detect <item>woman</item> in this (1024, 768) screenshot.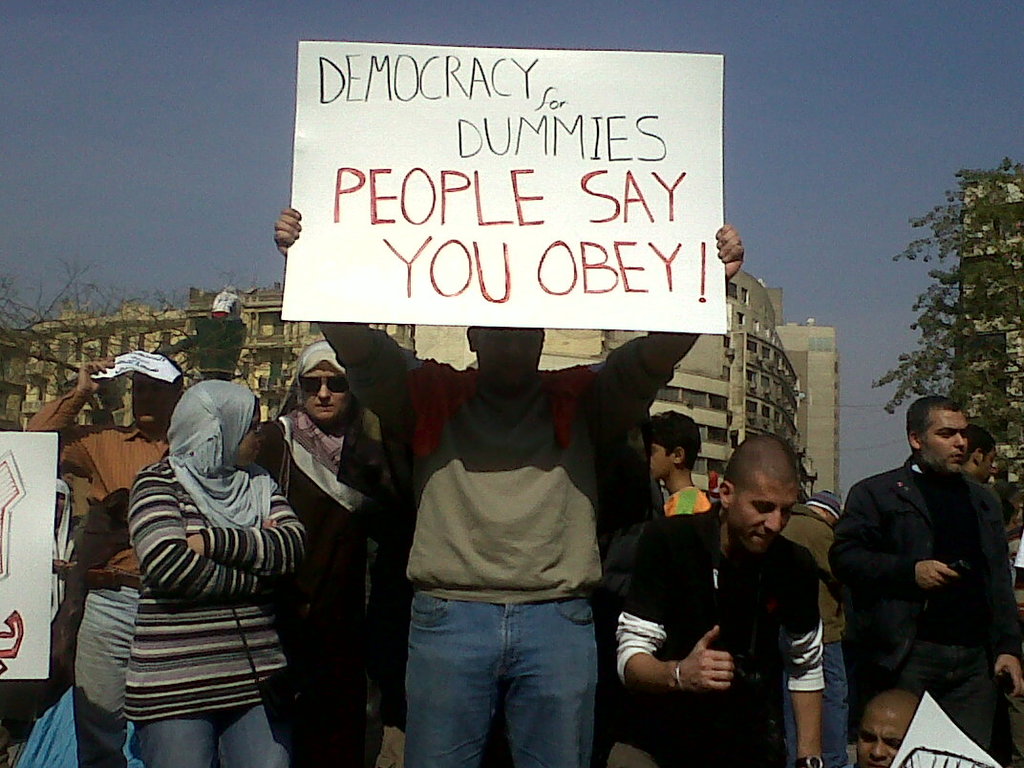
Detection: {"left": 260, "top": 340, "right": 380, "bottom": 757}.
